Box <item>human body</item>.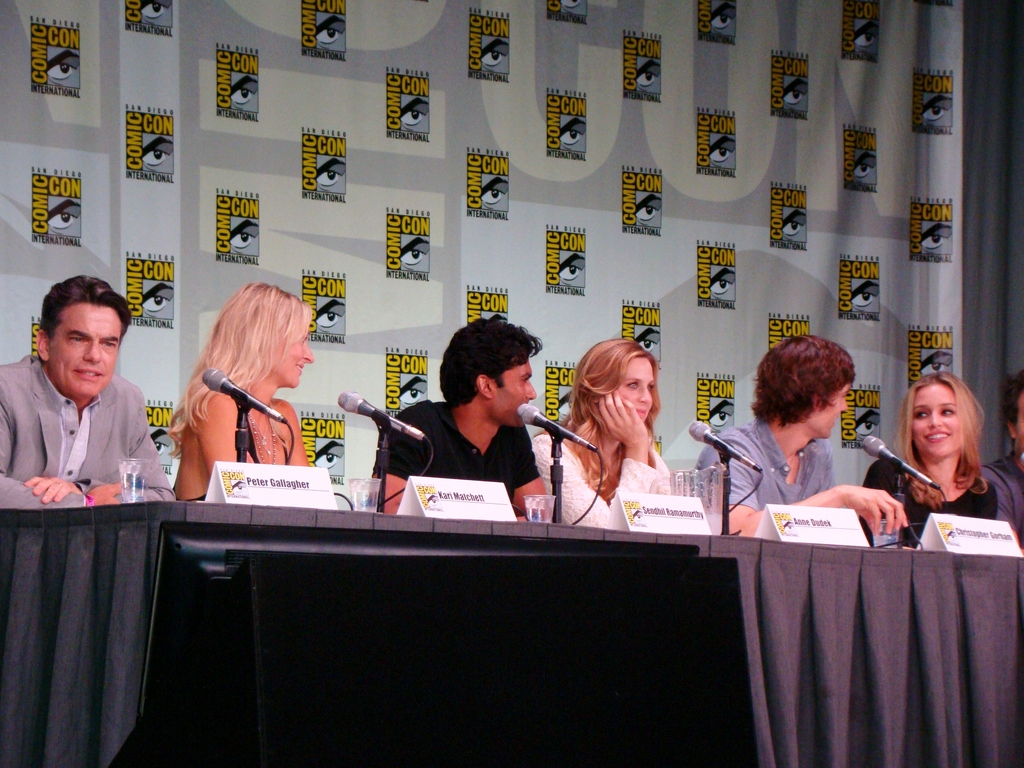
(x1=697, y1=330, x2=908, y2=540).
